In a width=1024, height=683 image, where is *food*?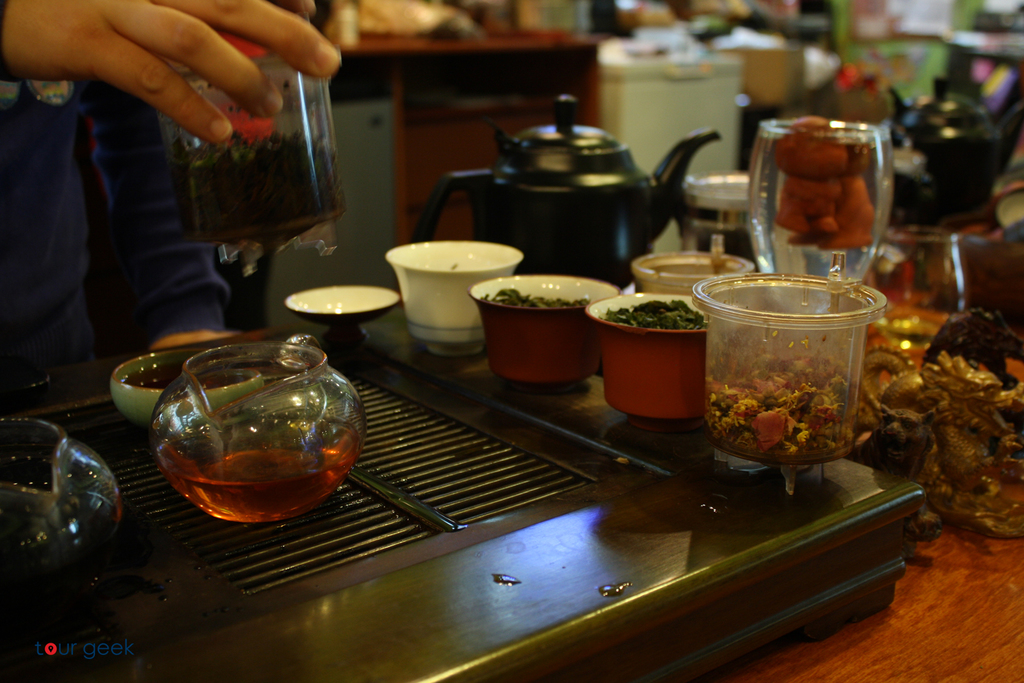
box=[479, 282, 593, 311].
